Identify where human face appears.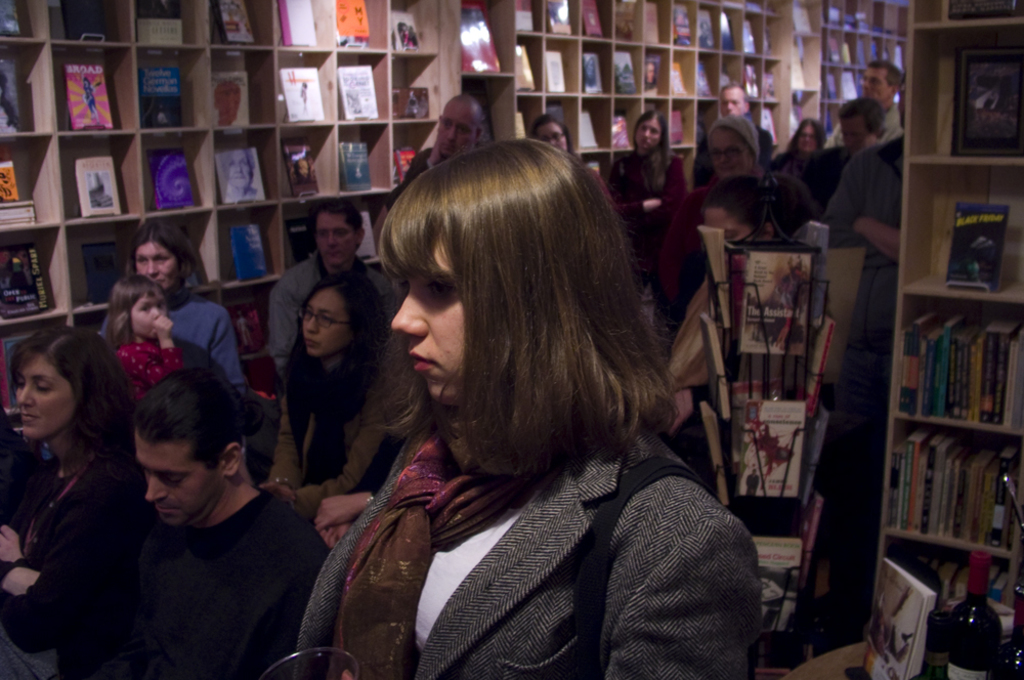
Appears at l=132, t=239, r=180, b=292.
